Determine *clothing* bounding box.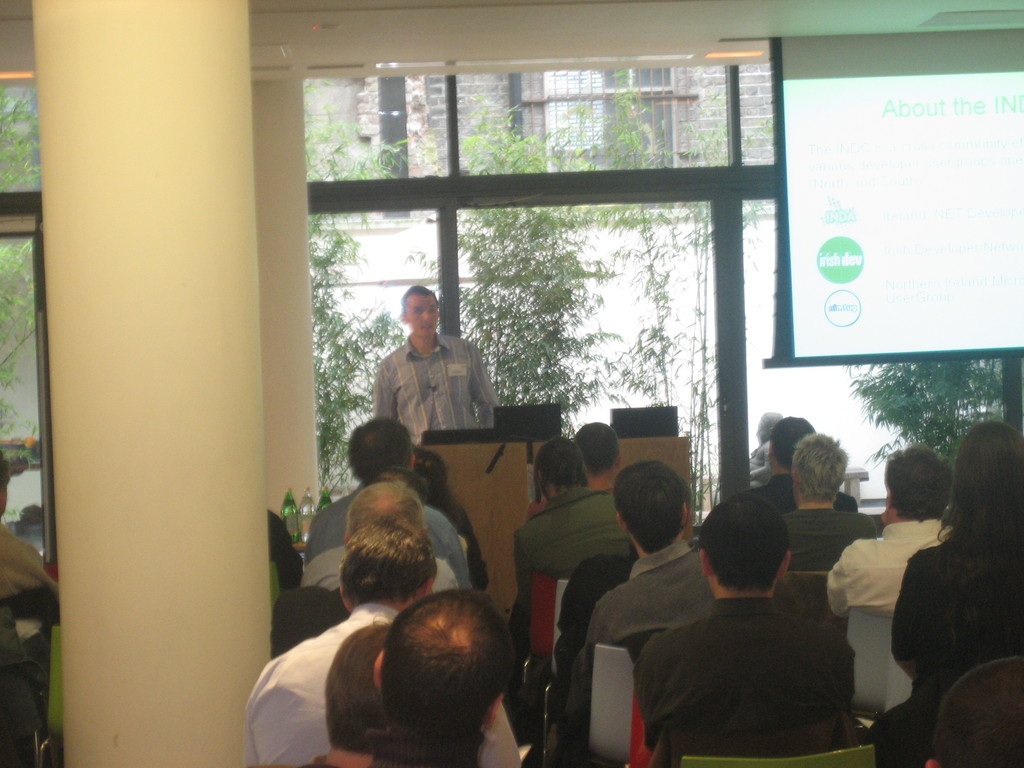
Determined: detection(612, 543, 873, 762).
